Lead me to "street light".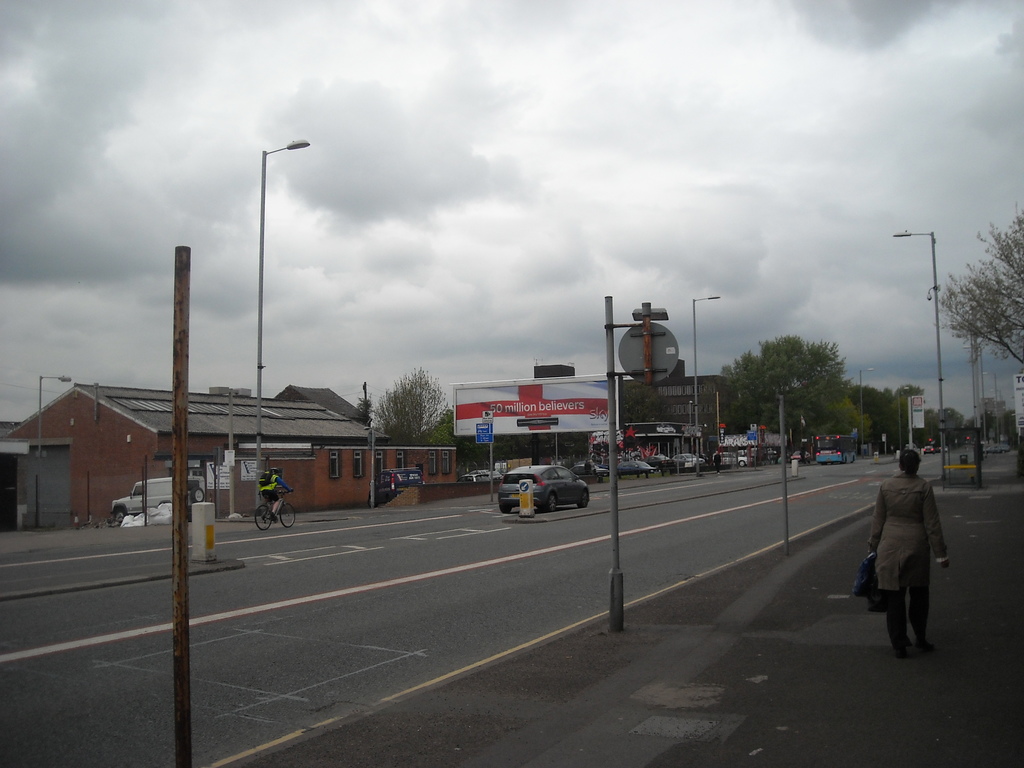
Lead to crop(854, 368, 880, 457).
